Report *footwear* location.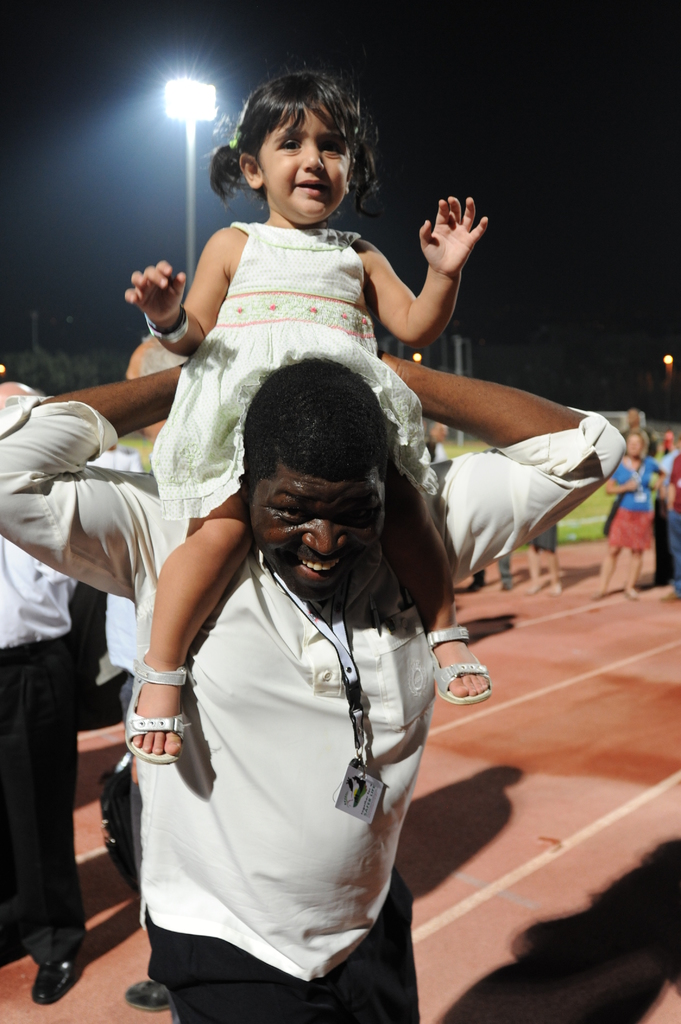
Report: box=[126, 977, 172, 1010].
